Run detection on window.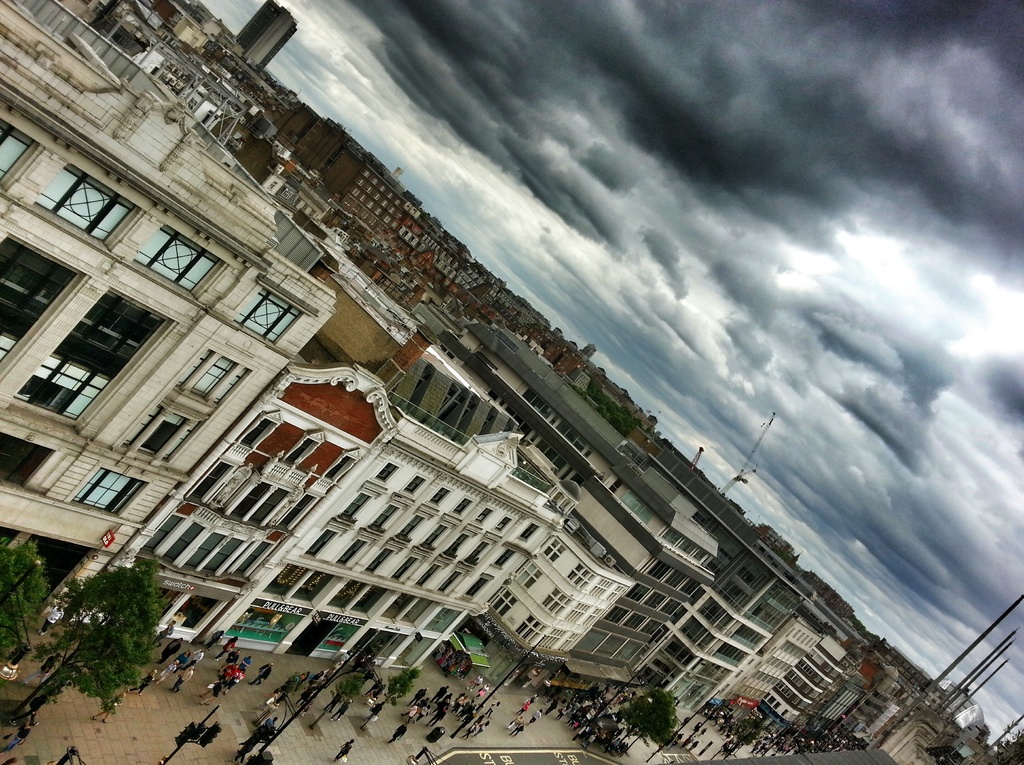
Result: (x1=120, y1=407, x2=200, y2=460).
